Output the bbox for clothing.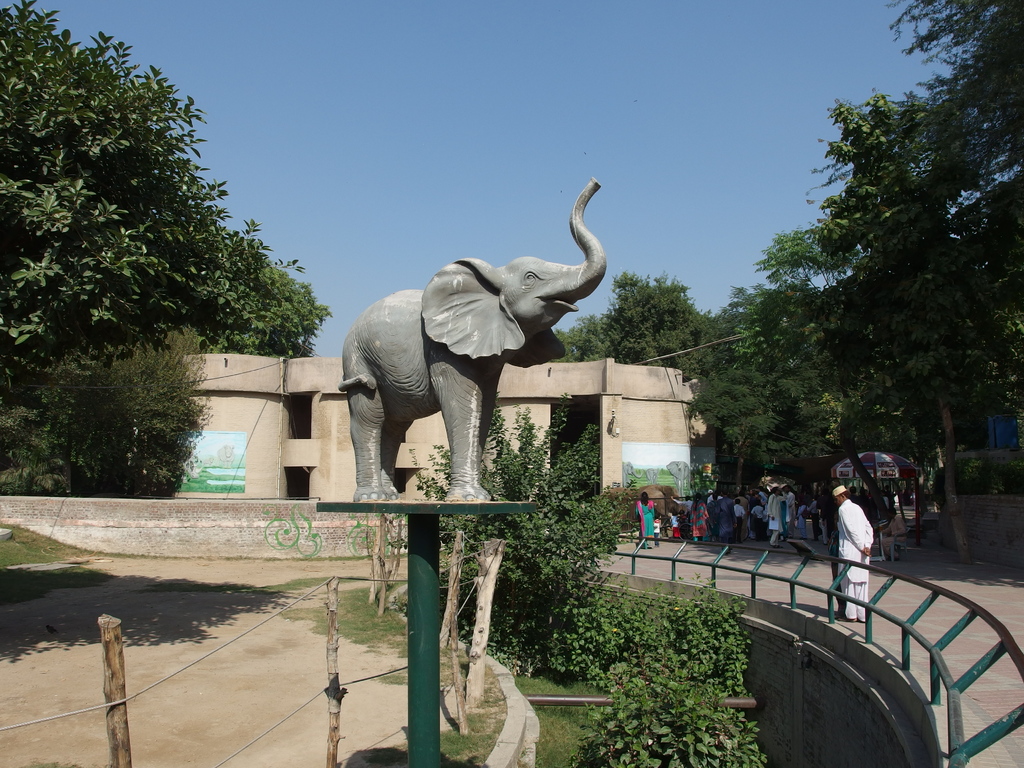
(758,486,787,539).
